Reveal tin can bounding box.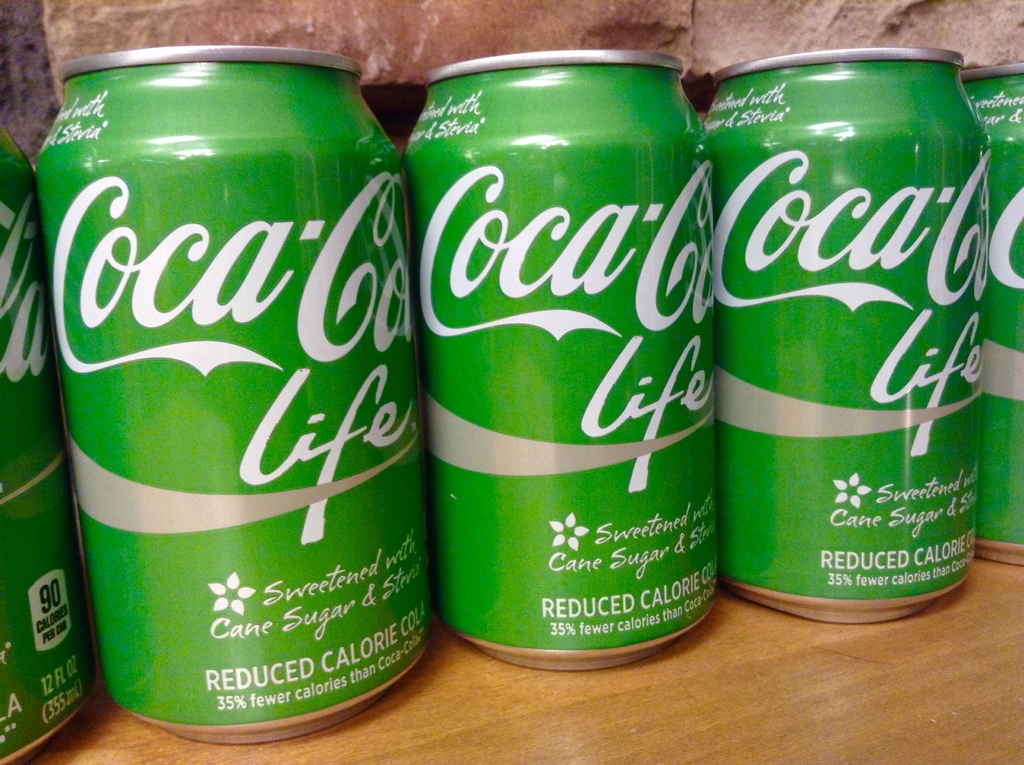
Revealed: (x1=964, y1=60, x2=1023, y2=576).
